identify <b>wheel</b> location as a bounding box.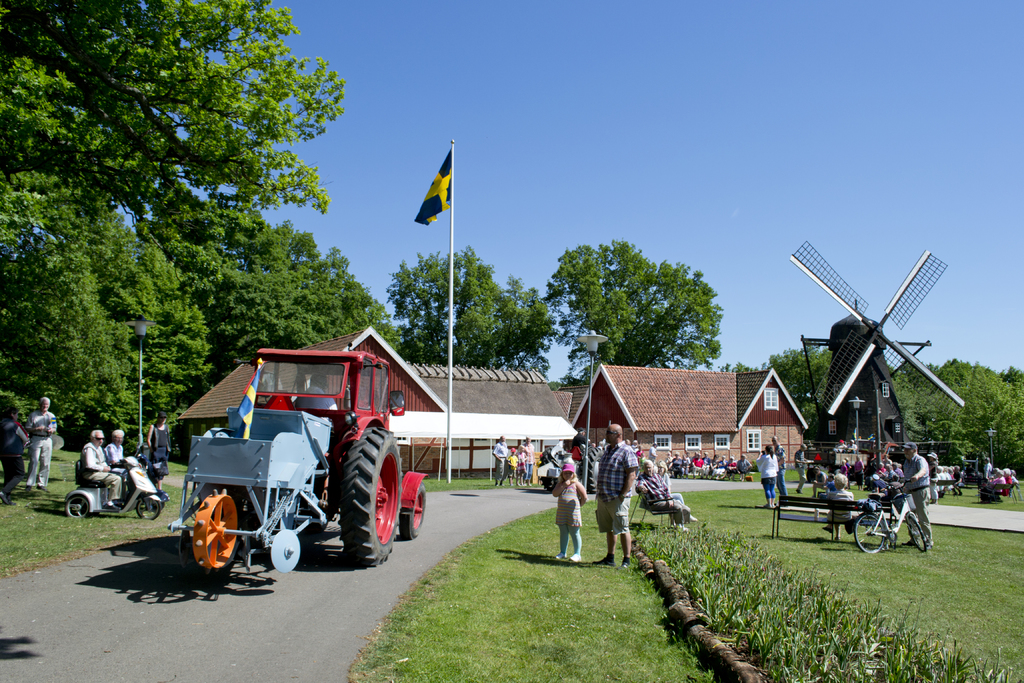
x1=337, y1=427, x2=401, y2=566.
